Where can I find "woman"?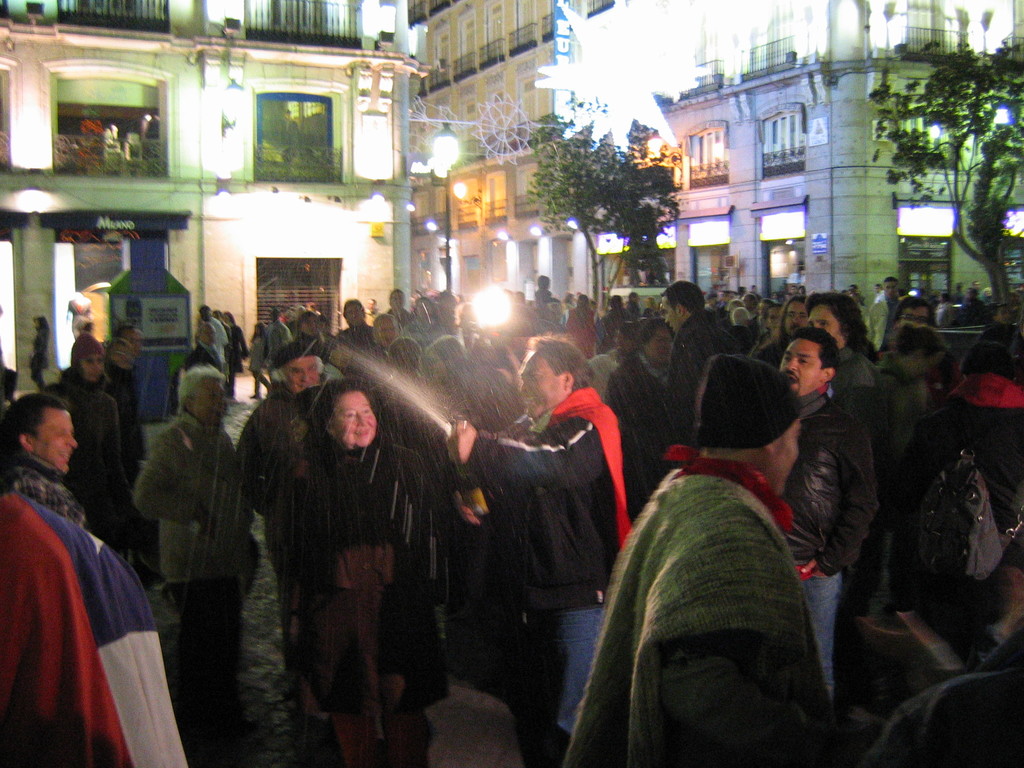
You can find it at bbox=[286, 377, 457, 765].
